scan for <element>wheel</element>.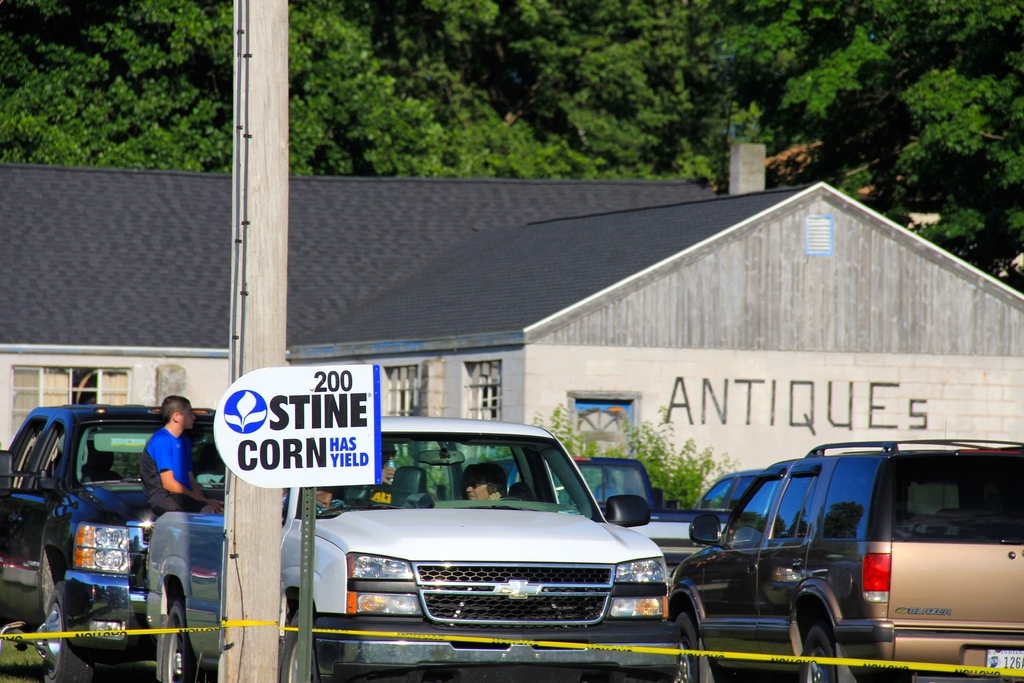
Scan result: <region>162, 599, 200, 682</region>.
